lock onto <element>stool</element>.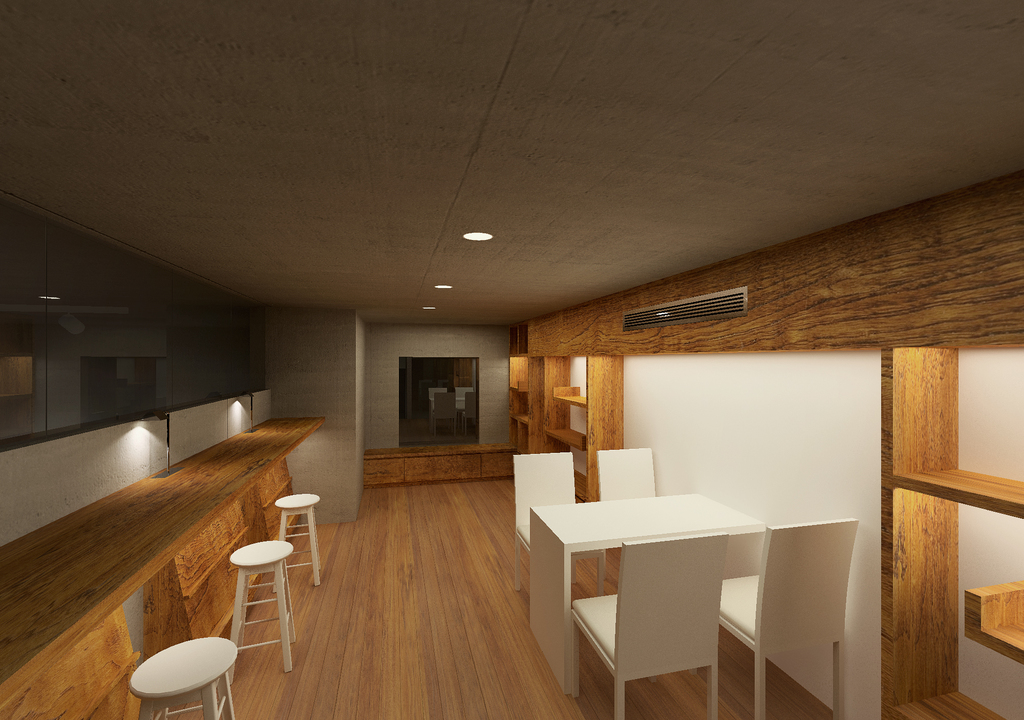
Locked: detection(129, 637, 234, 719).
